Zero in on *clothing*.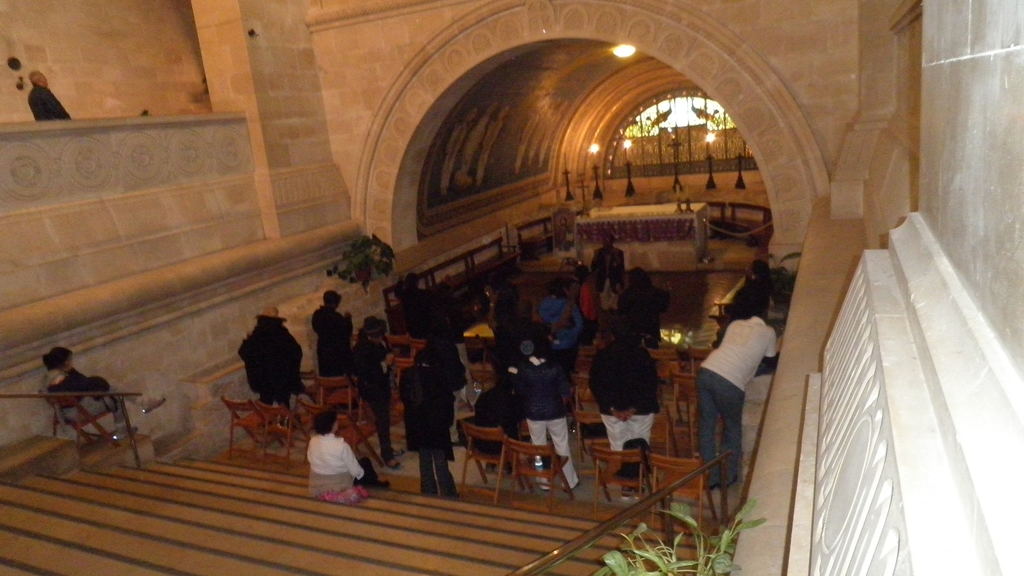
Zeroed in: [x1=591, y1=246, x2=624, y2=301].
